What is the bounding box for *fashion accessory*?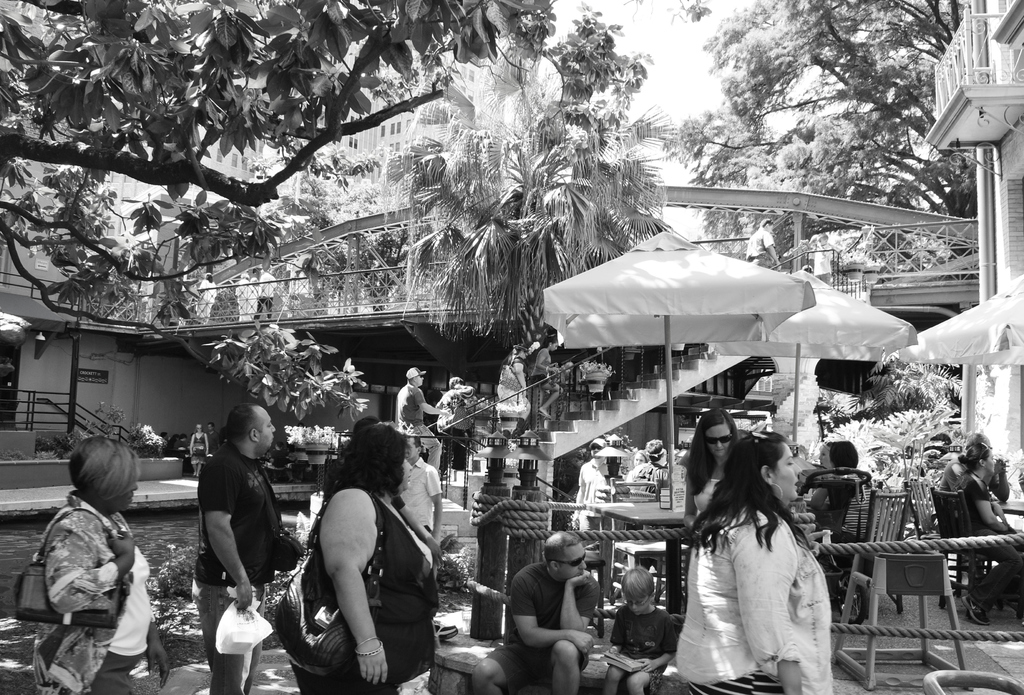
13,506,131,628.
